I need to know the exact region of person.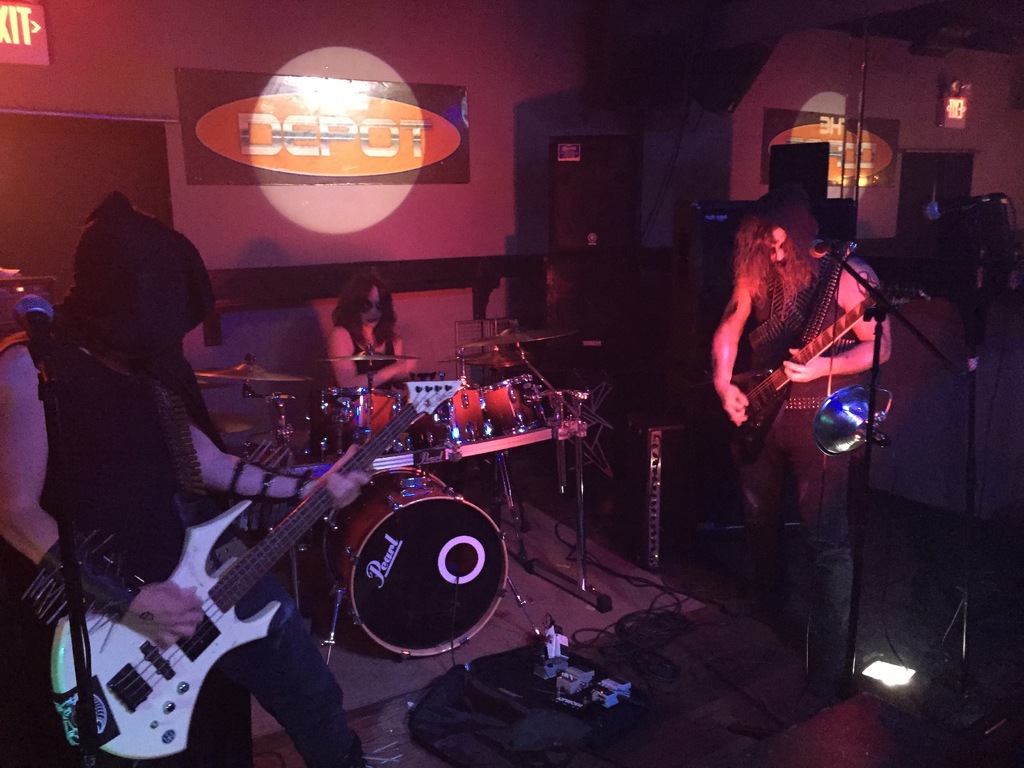
Region: (714, 184, 901, 688).
